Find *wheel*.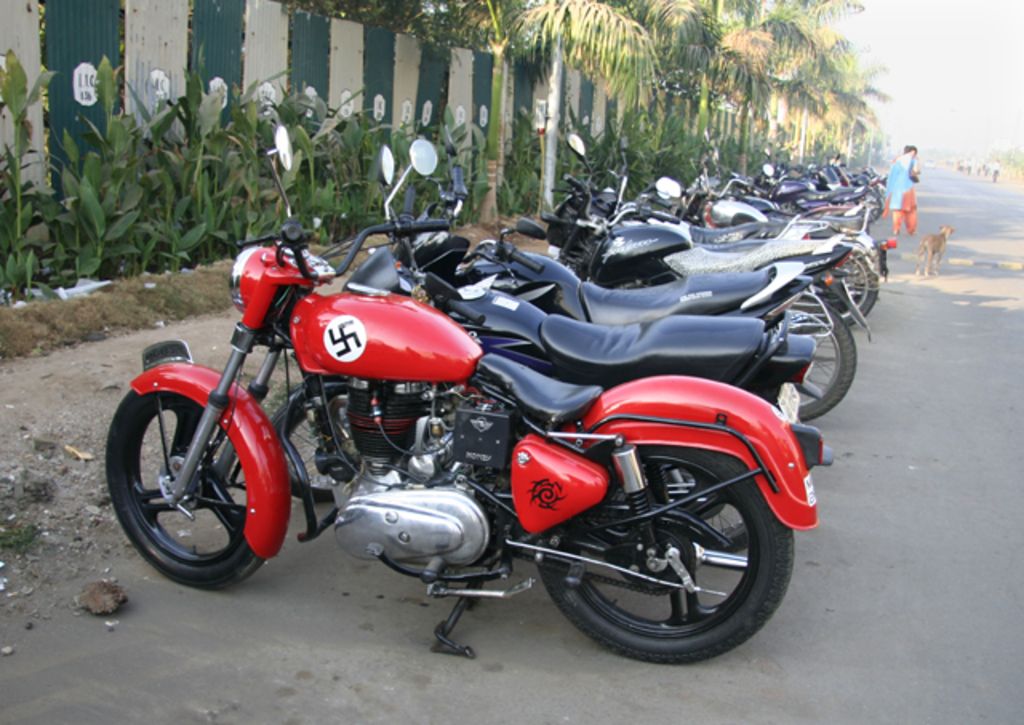
<bbox>862, 189, 883, 222</bbox>.
